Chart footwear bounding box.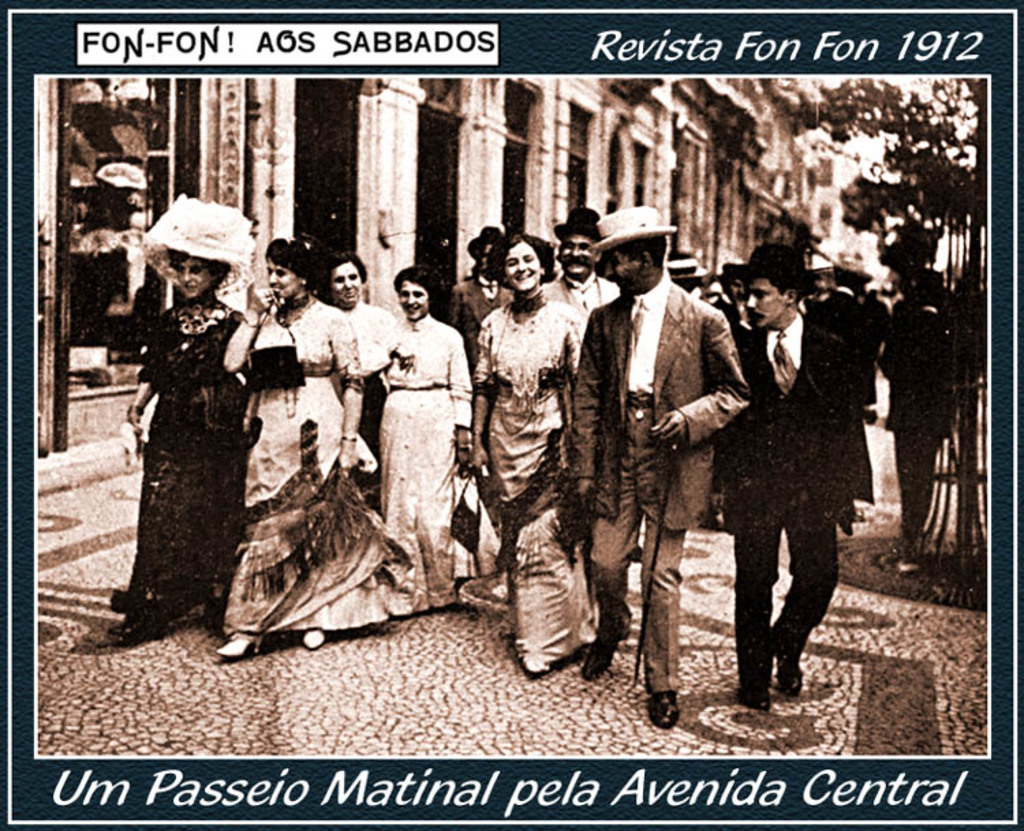
Charted: x1=774, y1=655, x2=806, y2=699.
